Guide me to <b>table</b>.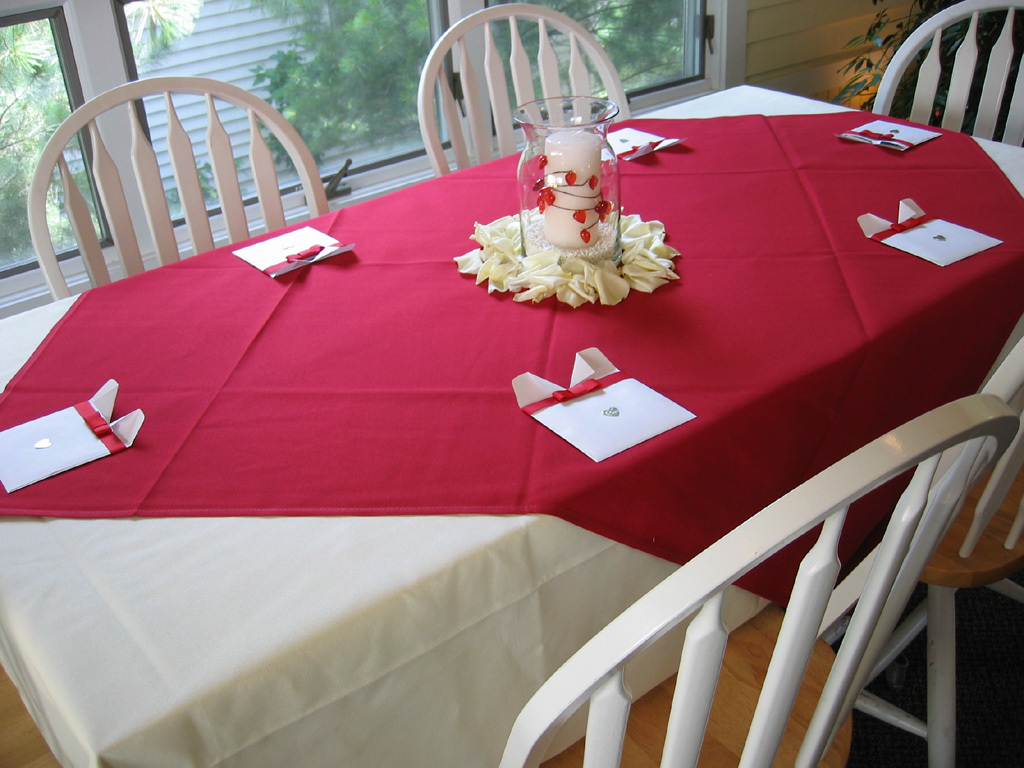
Guidance: <region>0, 137, 981, 686</region>.
